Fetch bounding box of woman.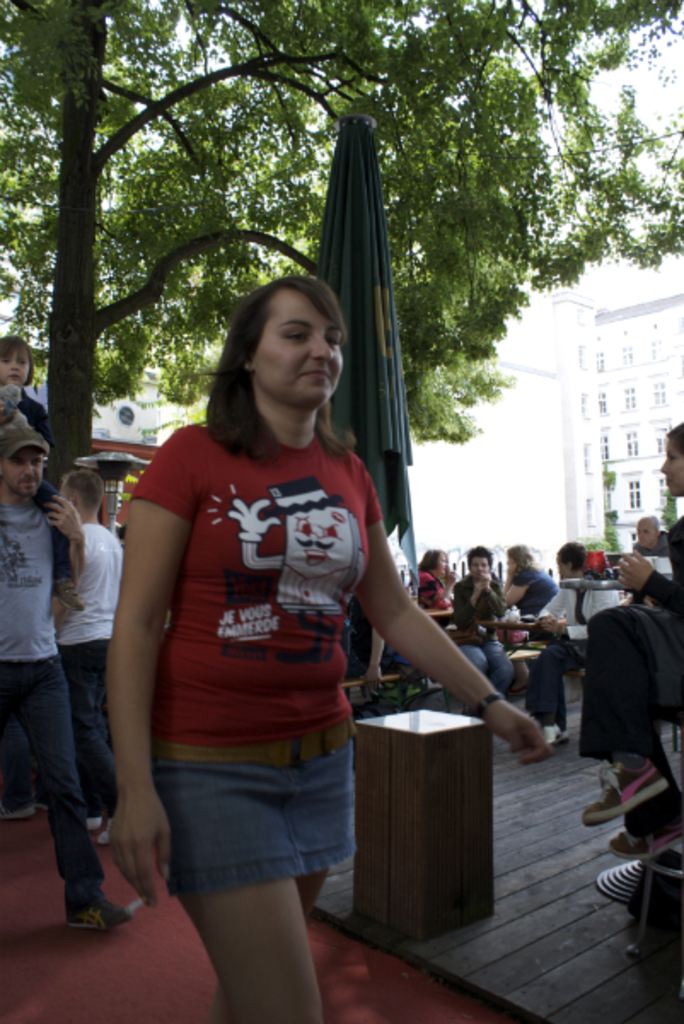
Bbox: region(496, 539, 561, 625).
